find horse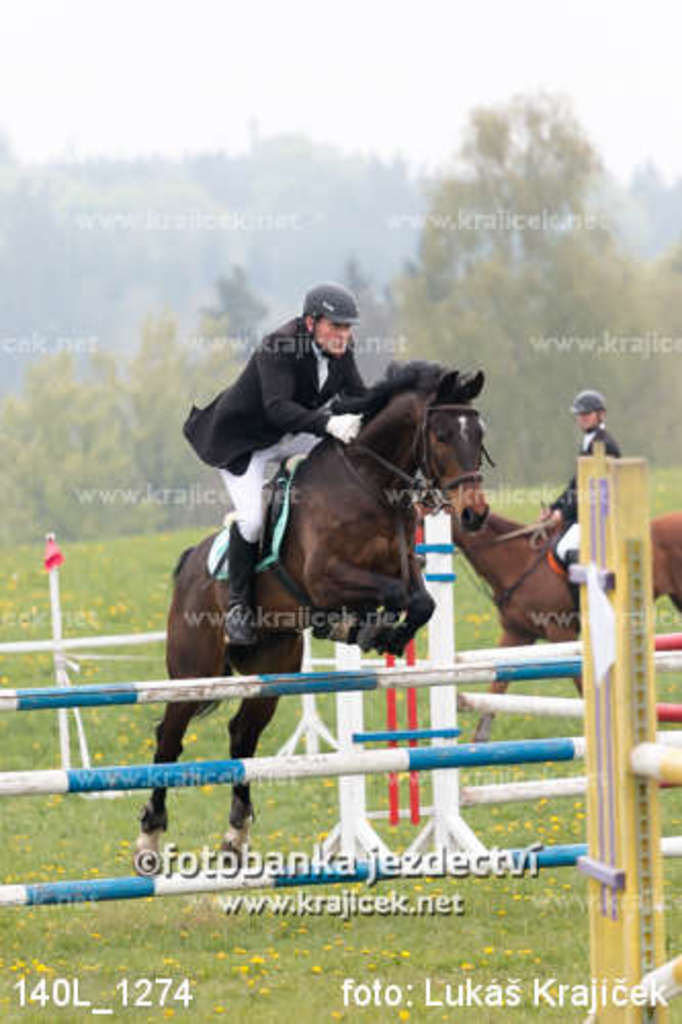
locate(131, 365, 489, 866)
